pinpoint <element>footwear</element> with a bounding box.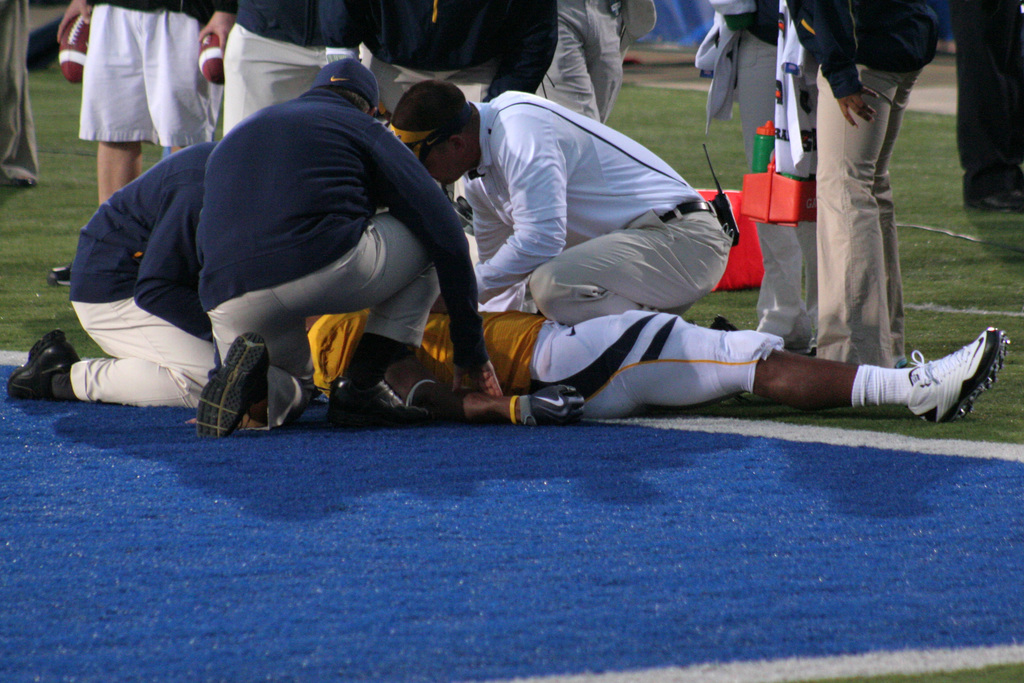
bbox=[193, 329, 275, 440].
